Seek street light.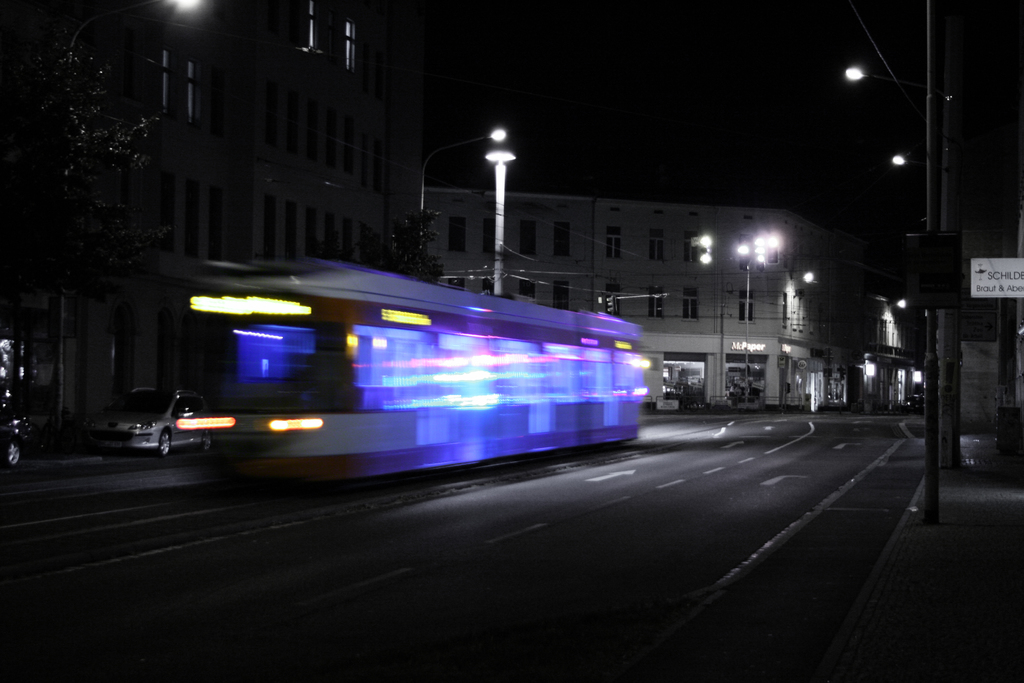
rect(894, 302, 911, 314).
